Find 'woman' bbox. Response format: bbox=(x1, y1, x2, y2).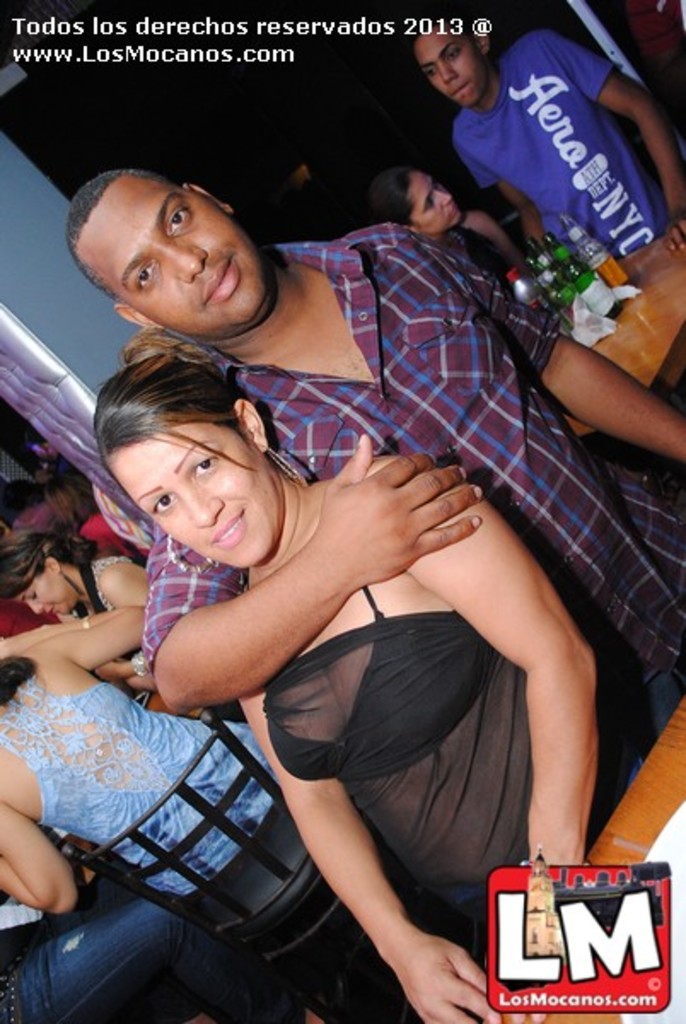
bbox=(101, 130, 609, 1021).
